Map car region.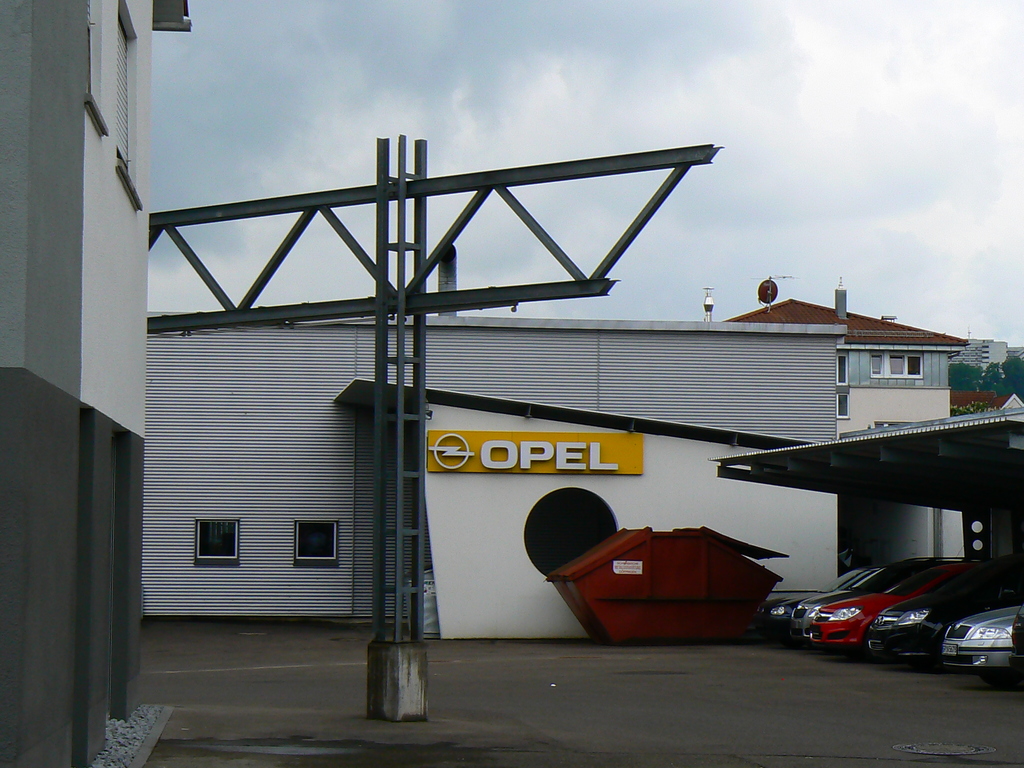
Mapped to select_region(864, 559, 1017, 673).
